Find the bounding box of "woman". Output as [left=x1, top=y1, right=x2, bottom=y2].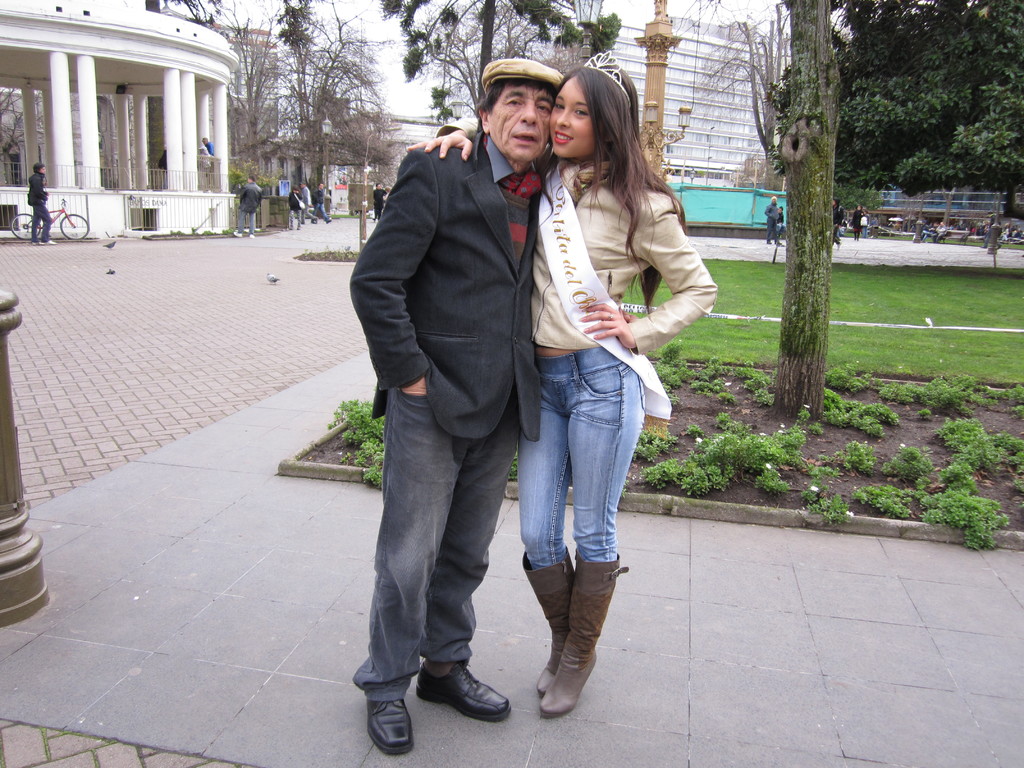
[left=284, top=183, right=307, bottom=230].
